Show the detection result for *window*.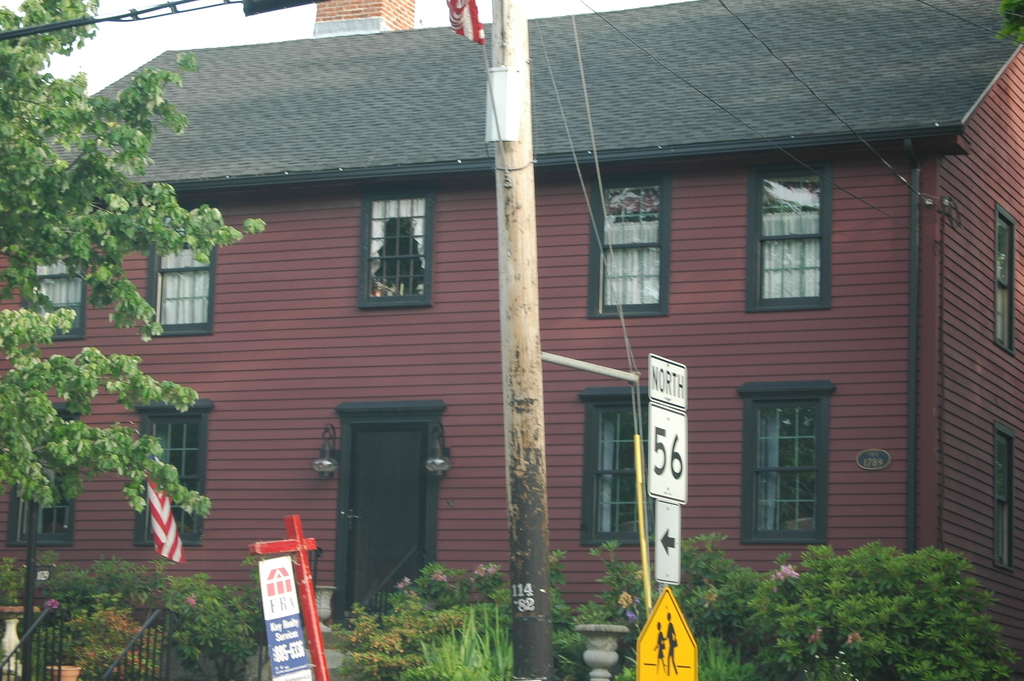
region(740, 166, 829, 313).
